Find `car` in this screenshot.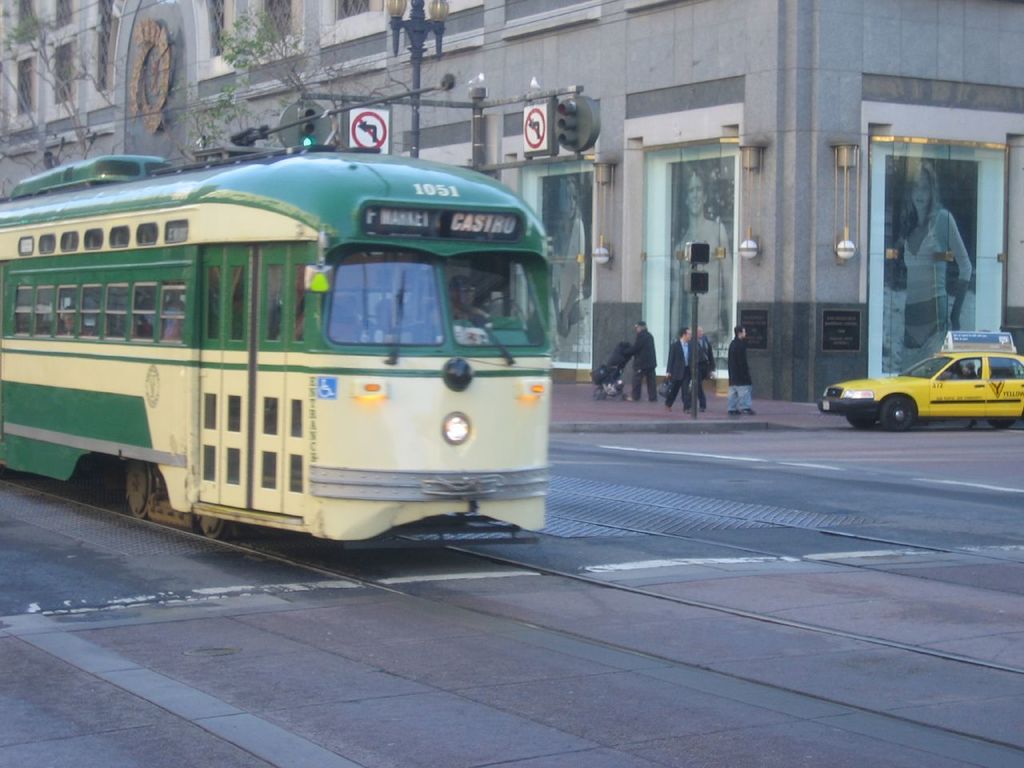
The bounding box for `car` is pyautogui.locateOnScreen(818, 328, 1023, 446).
